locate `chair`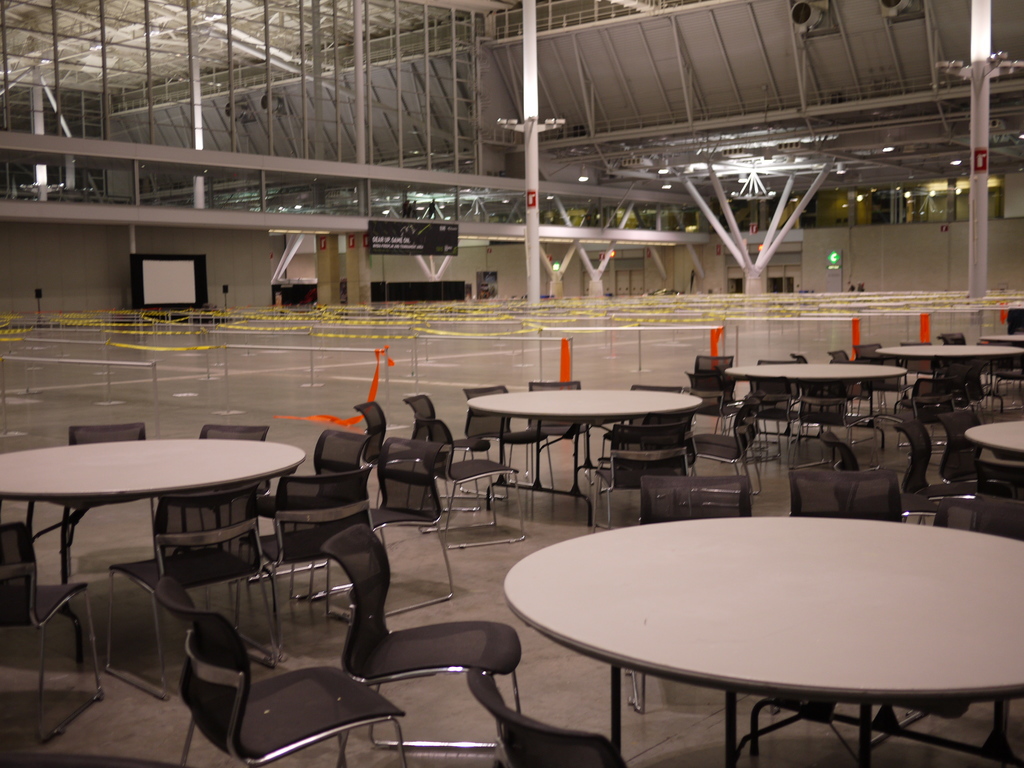
pyautogui.locateOnScreen(26, 421, 143, 573)
